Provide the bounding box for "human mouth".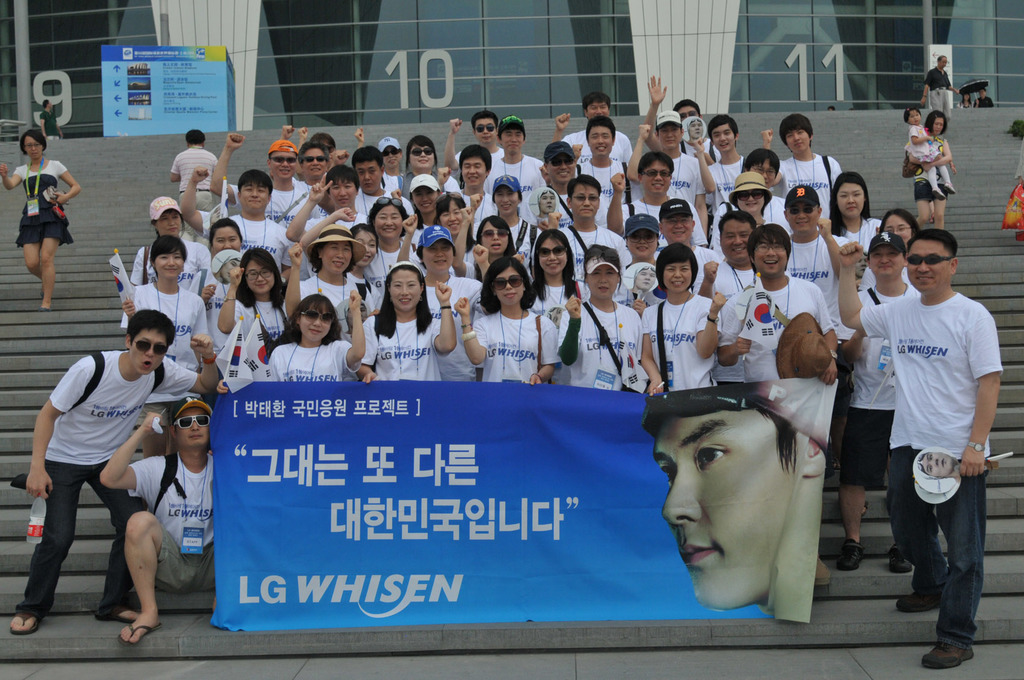
{"x1": 682, "y1": 544, "x2": 716, "y2": 564}.
